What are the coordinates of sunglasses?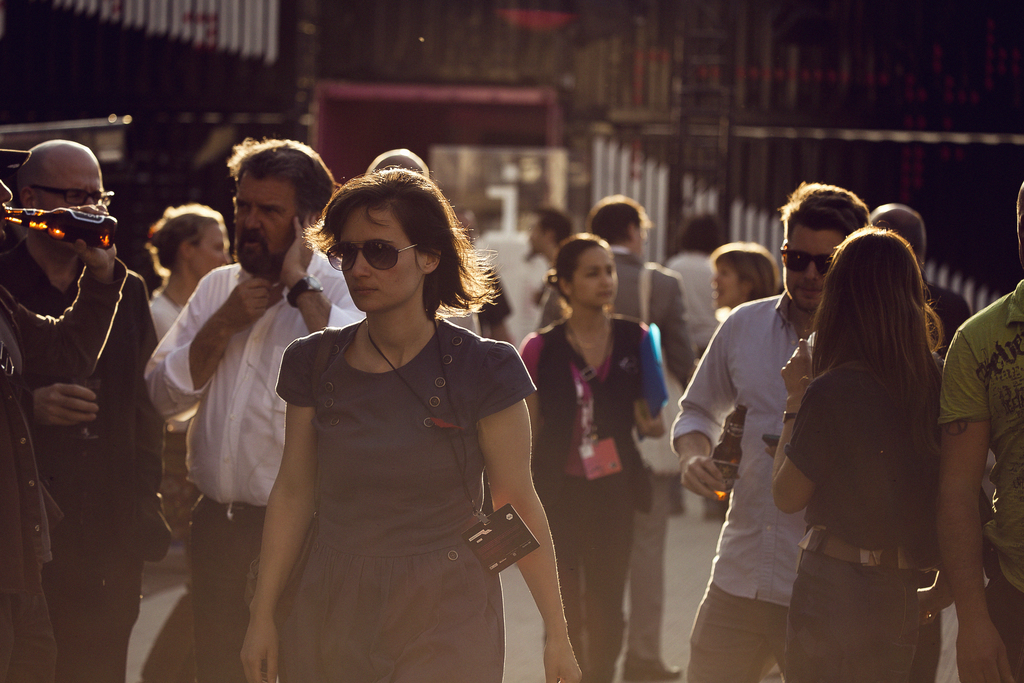
BBox(328, 238, 429, 273).
